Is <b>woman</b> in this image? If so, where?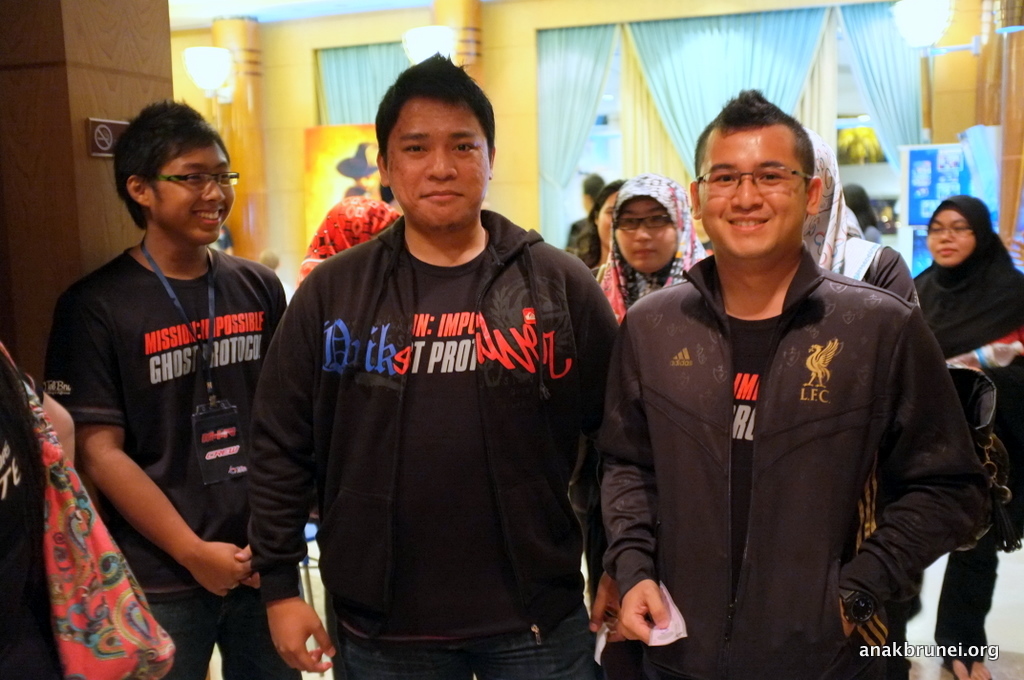
Yes, at 905,195,1021,679.
